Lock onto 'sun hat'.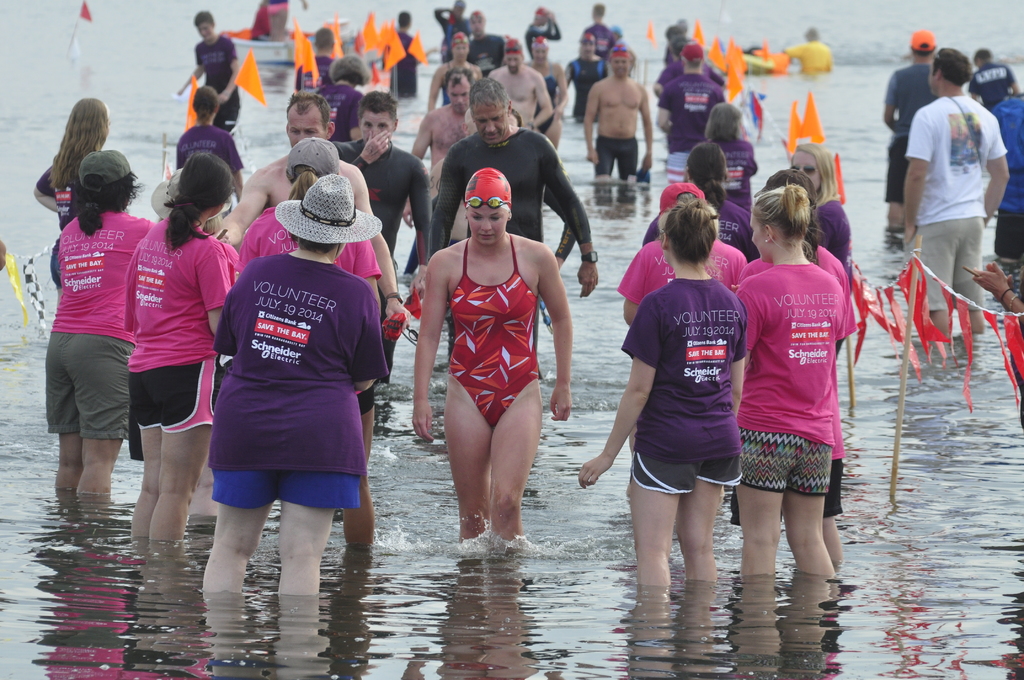
Locked: locate(273, 175, 388, 252).
